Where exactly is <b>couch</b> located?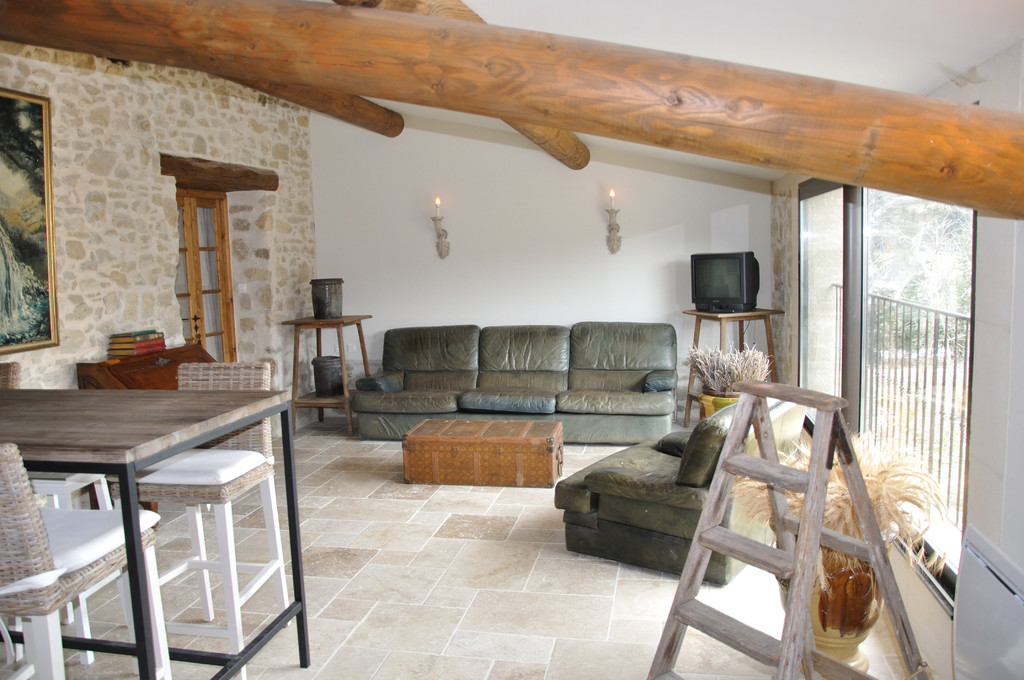
Its bounding box is <region>346, 321, 683, 441</region>.
